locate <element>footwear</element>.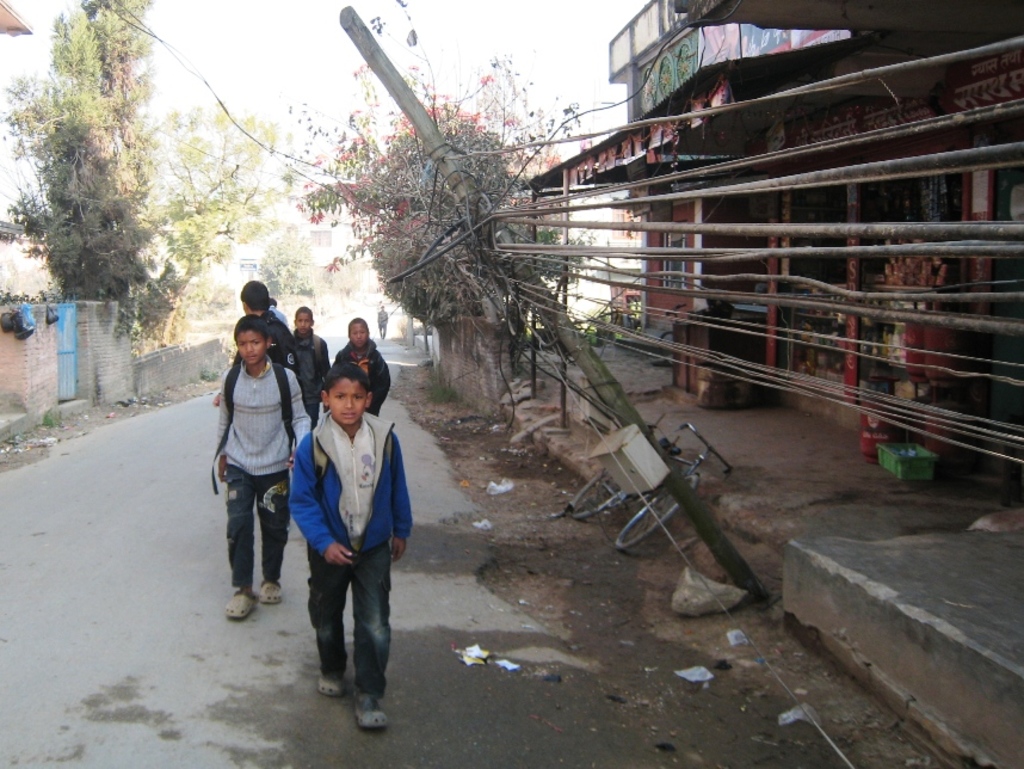
Bounding box: [left=263, top=580, right=283, bottom=603].
